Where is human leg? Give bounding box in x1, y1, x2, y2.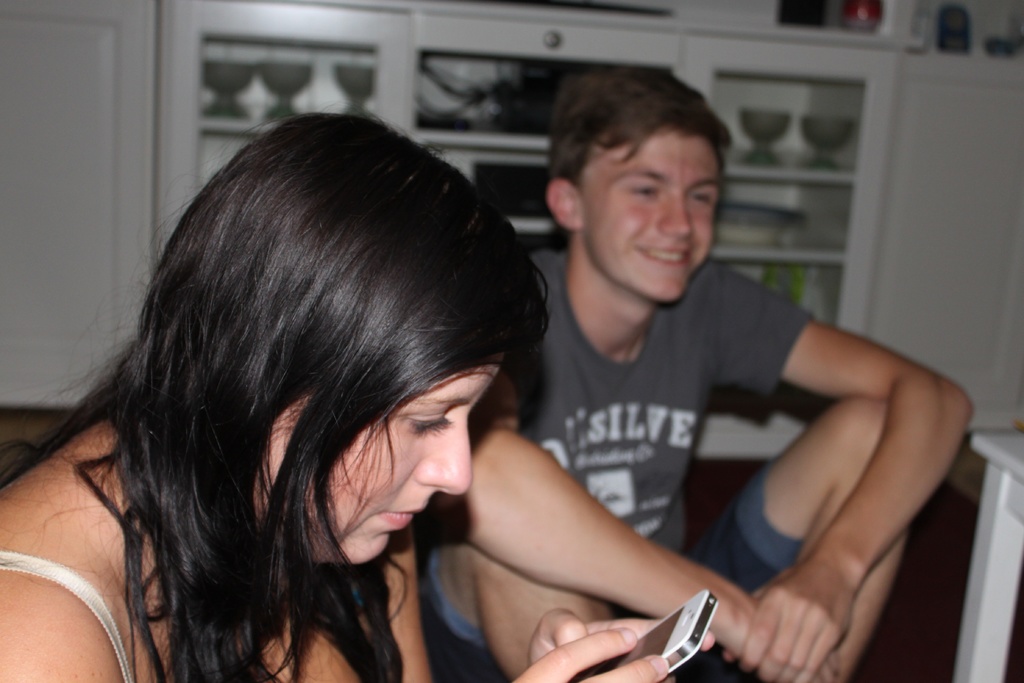
422, 534, 619, 682.
